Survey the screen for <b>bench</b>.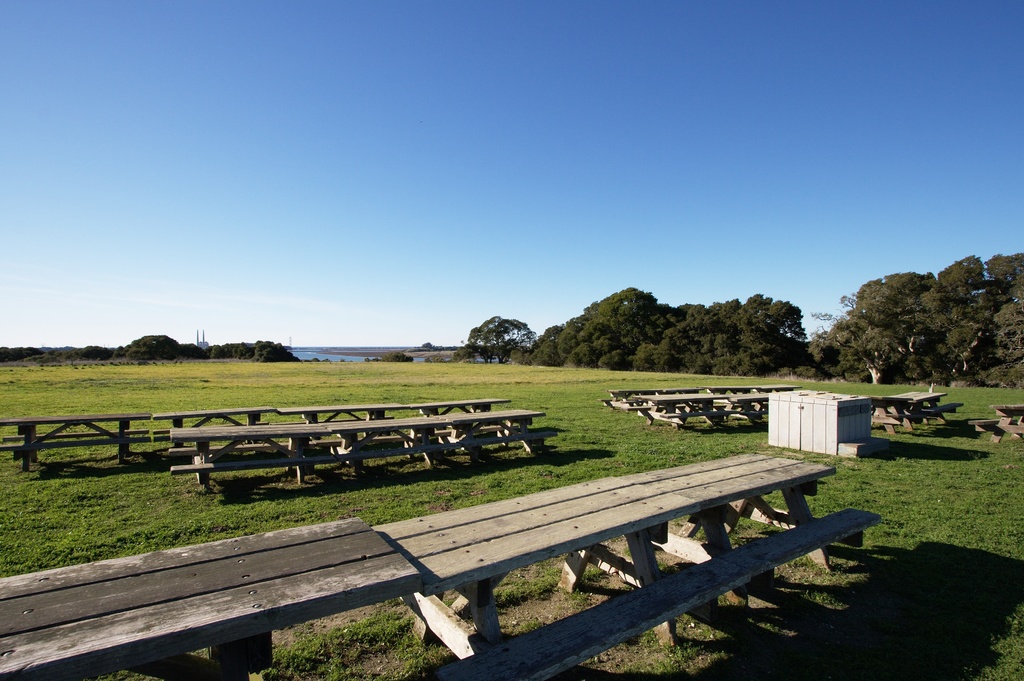
Survey found: bbox=[0, 518, 426, 680].
